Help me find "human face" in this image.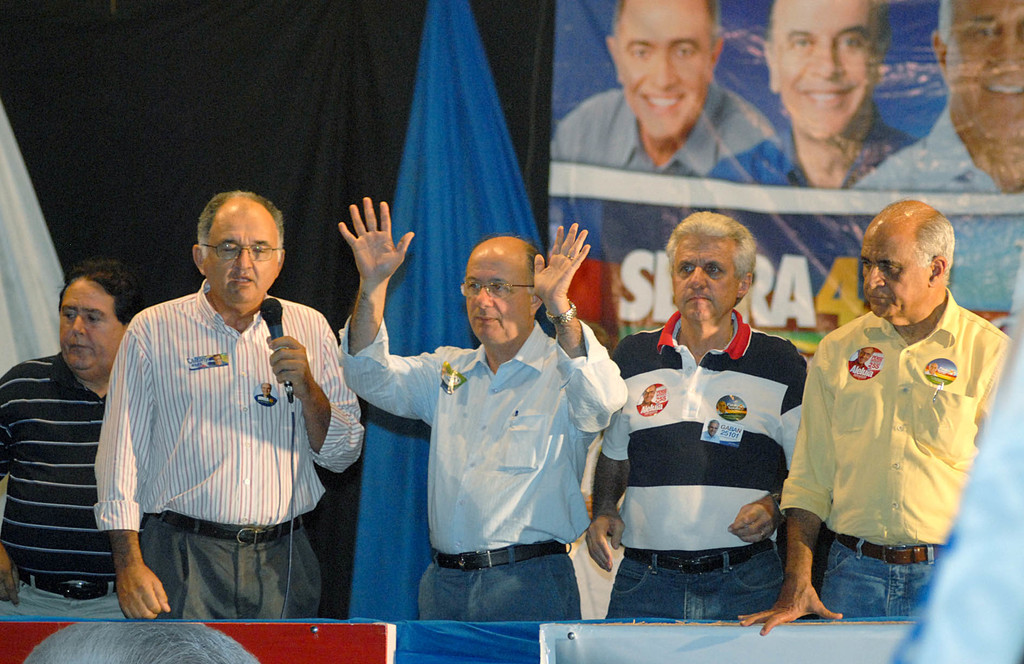
Found it: l=461, t=257, r=530, b=342.
